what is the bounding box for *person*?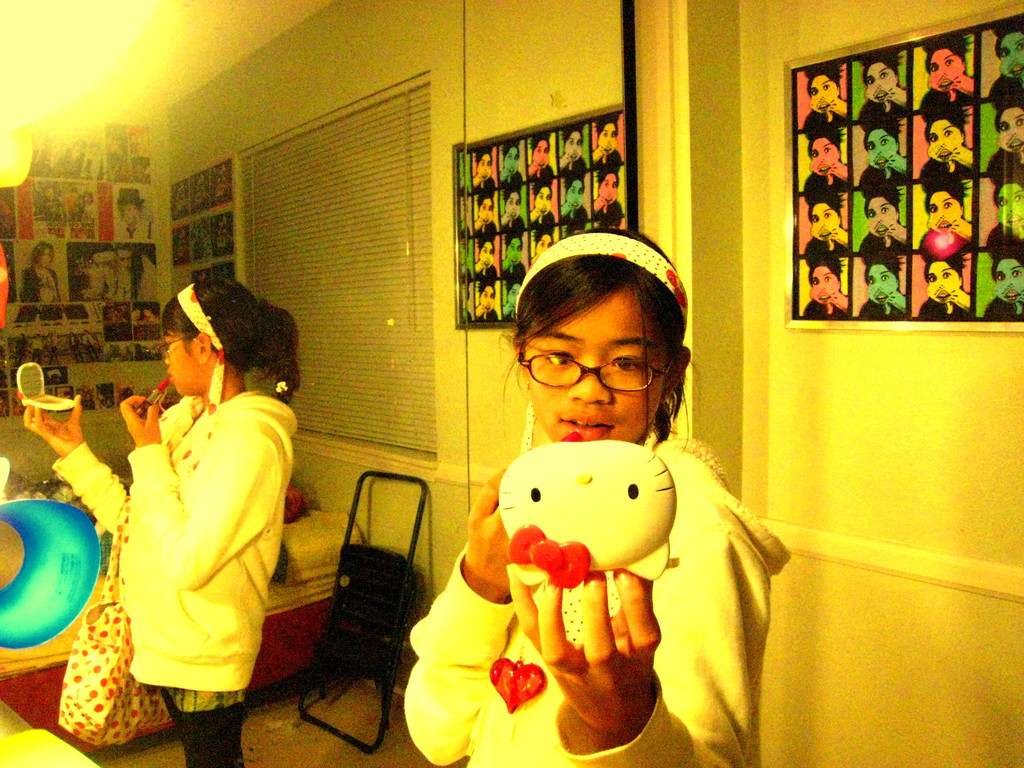
[x1=805, y1=126, x2=842, y2=184].
